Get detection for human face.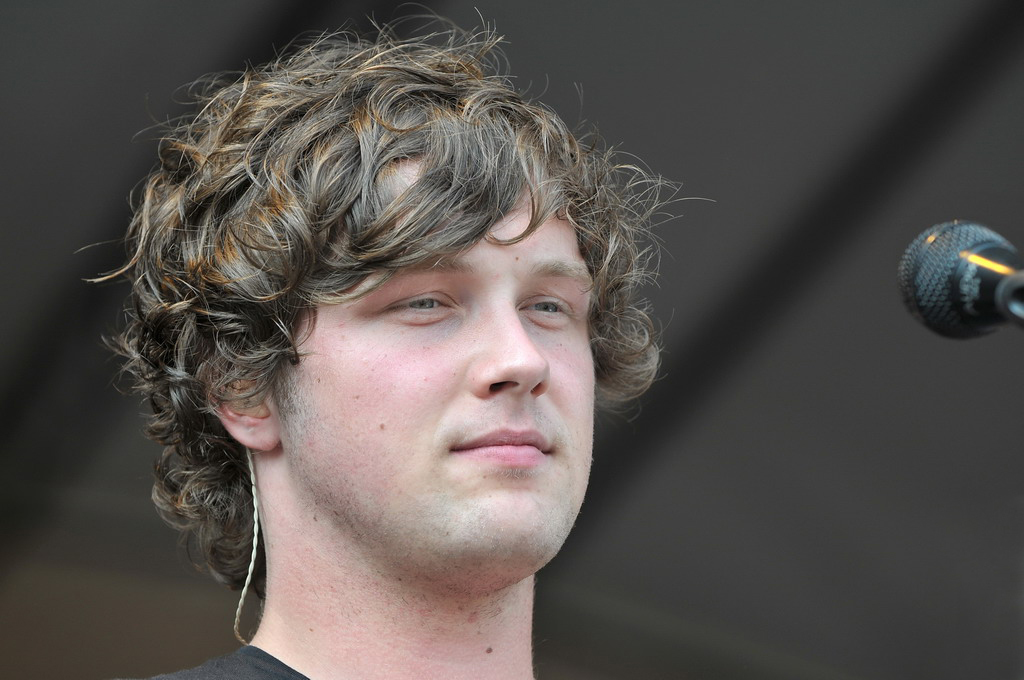
Detection: select_region(285, 201, 591, 564).
